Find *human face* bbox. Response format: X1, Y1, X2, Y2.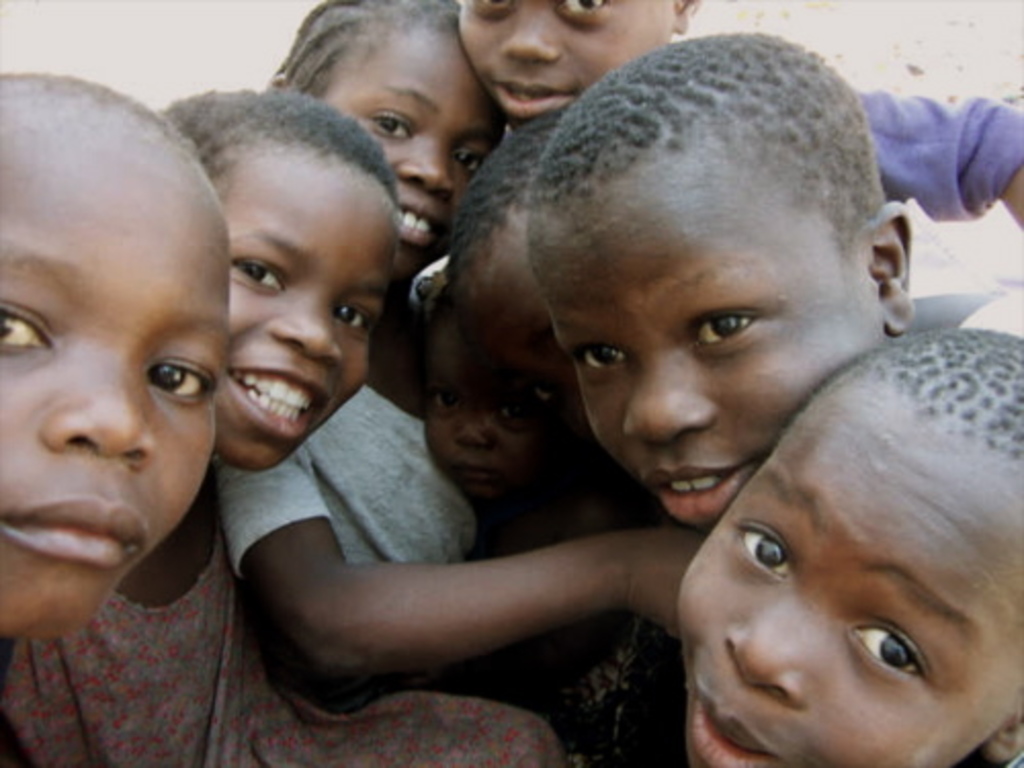
215, 154, 401, 473.
